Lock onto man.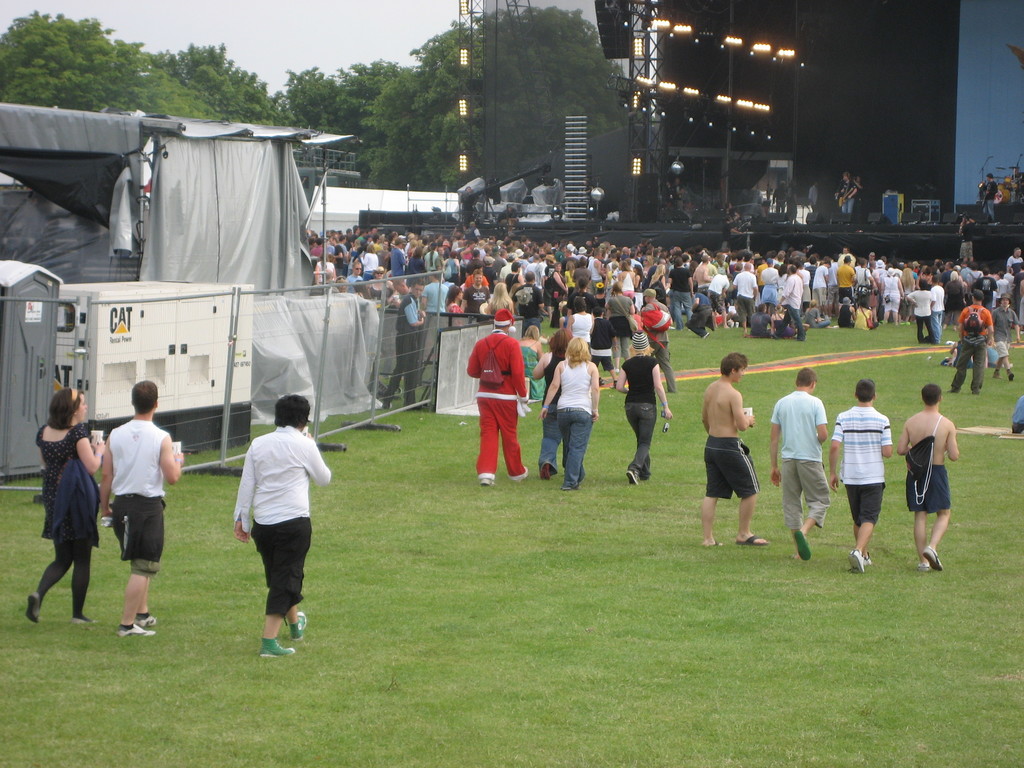
Locked: [left=992, top=297, right=1021, bottom=380].
